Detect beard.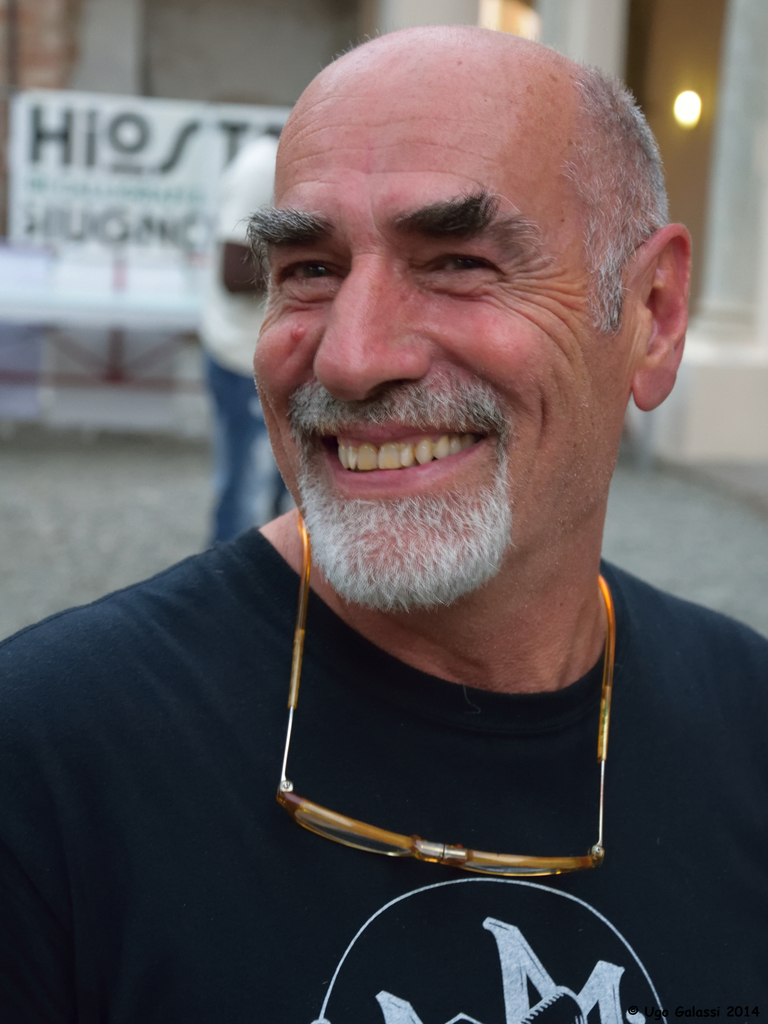
Detected at box(294, 440, 515, 618).
